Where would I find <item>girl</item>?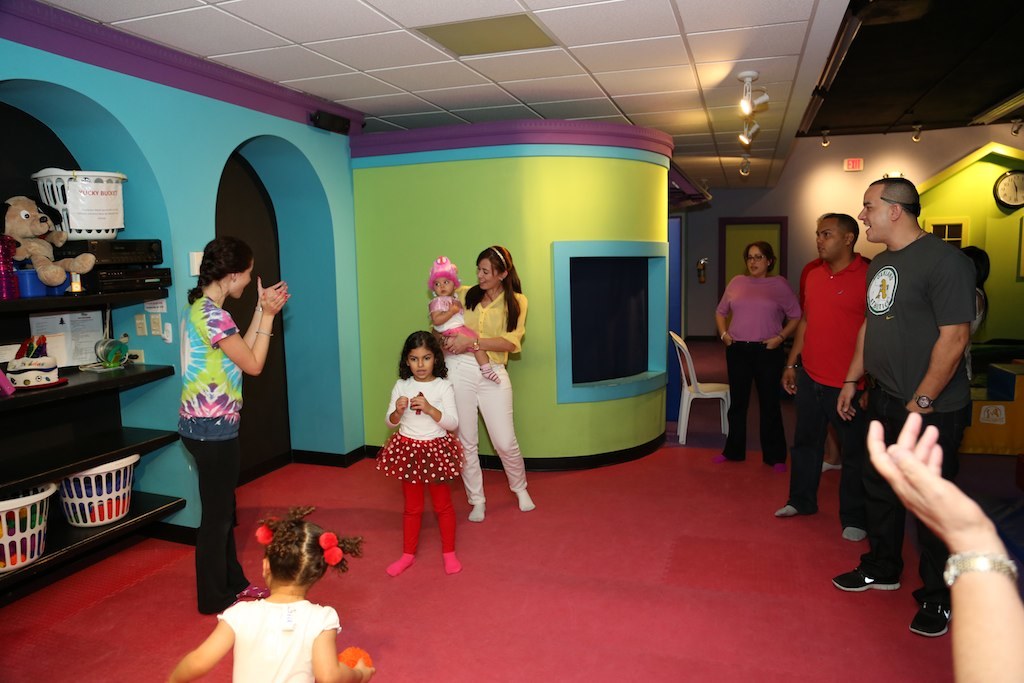
At <box>163,228,298,616</box>.
